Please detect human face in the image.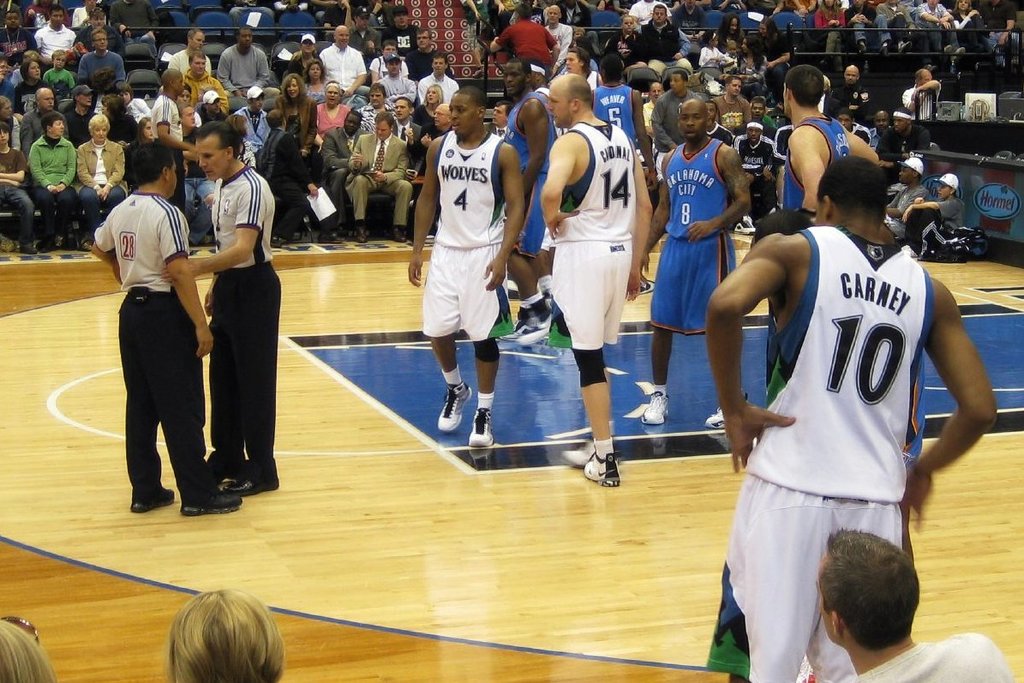
box(567, 54, 581, 71).
